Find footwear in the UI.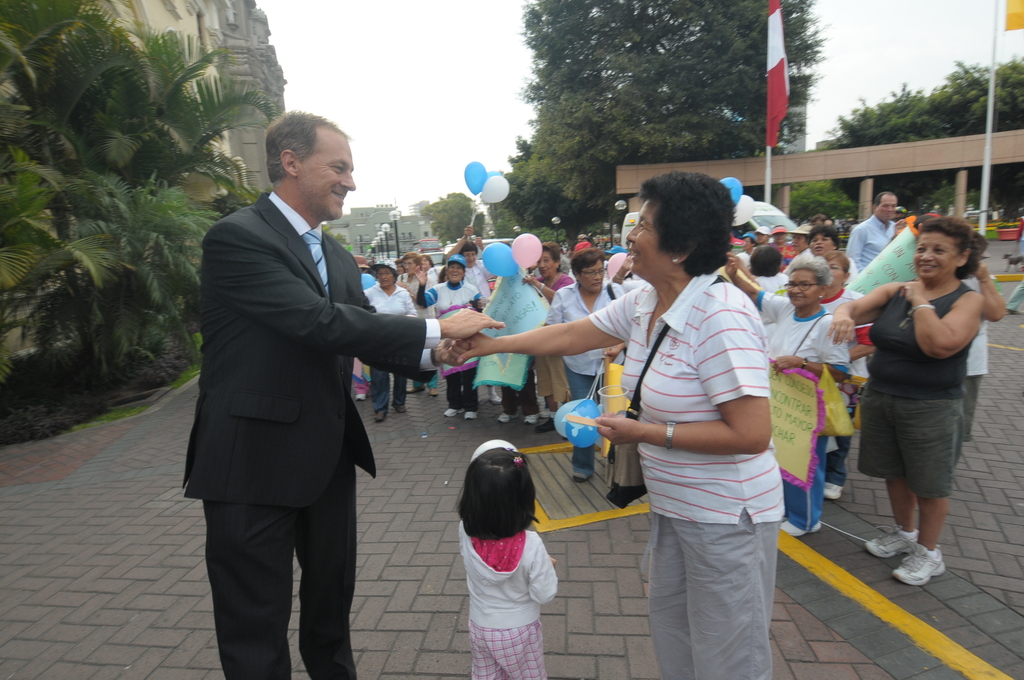
UI element at pyautogui.locateOnScreen(501, 409, 511, 419).
